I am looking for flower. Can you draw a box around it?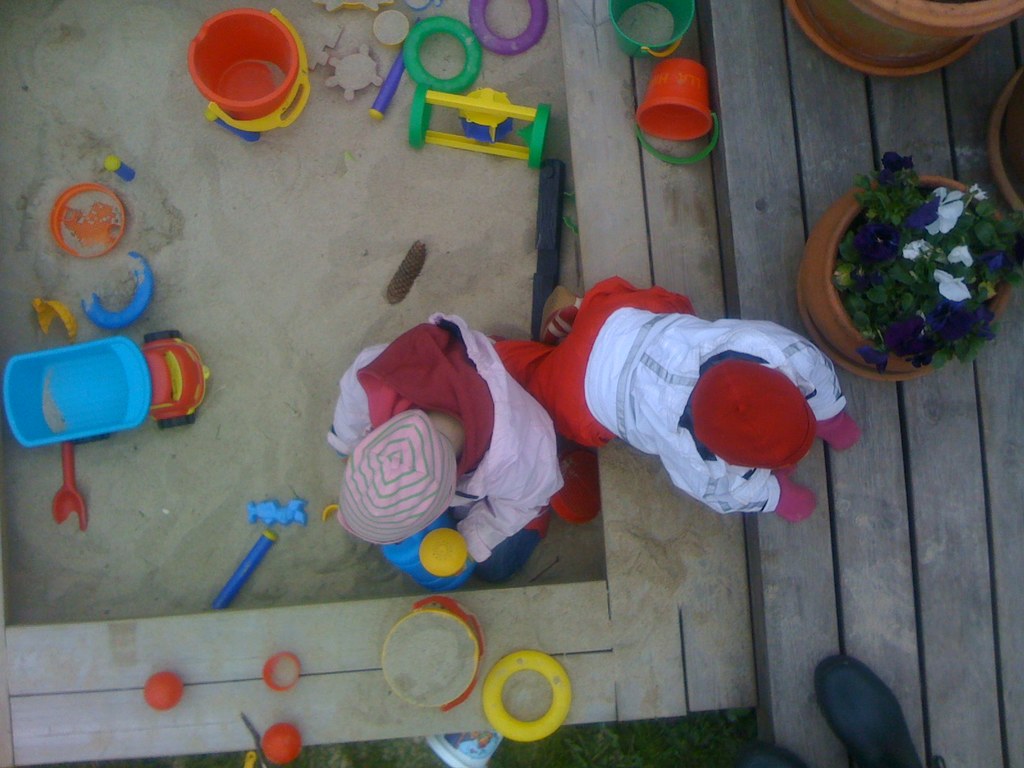
Sure, the bounding box is BBox(996, 252, 1012, 274).
